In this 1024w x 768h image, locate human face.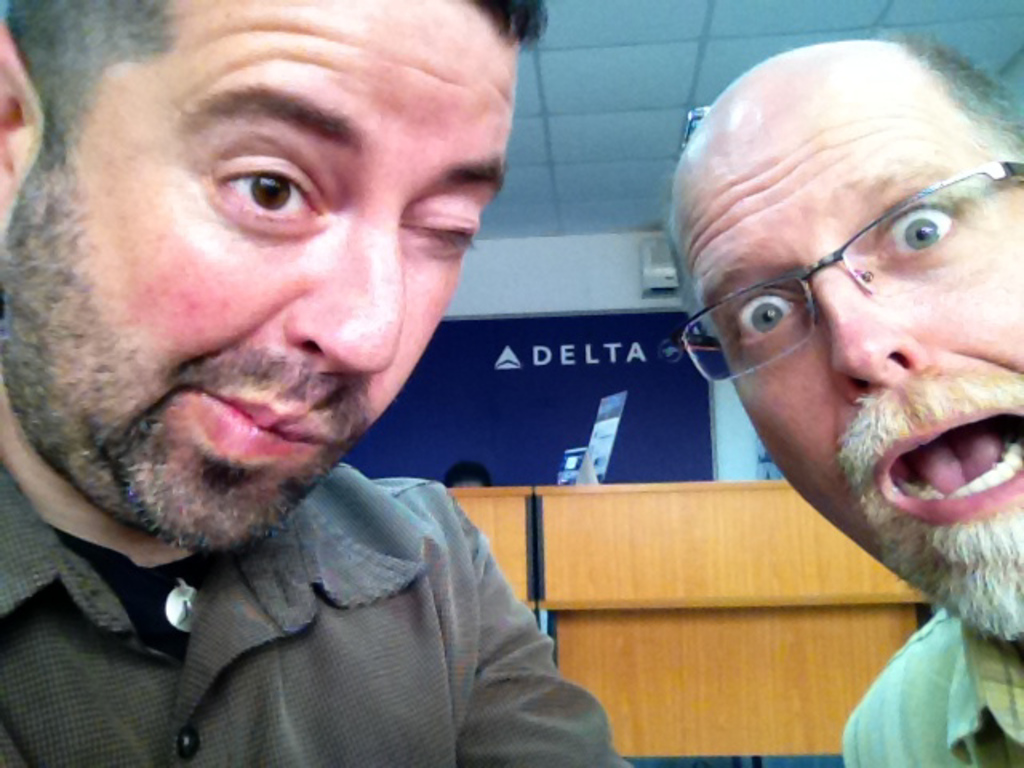
Bounding box: {"x1": 670, "y1": 48, "x2": 1022, "y2": 640}.
